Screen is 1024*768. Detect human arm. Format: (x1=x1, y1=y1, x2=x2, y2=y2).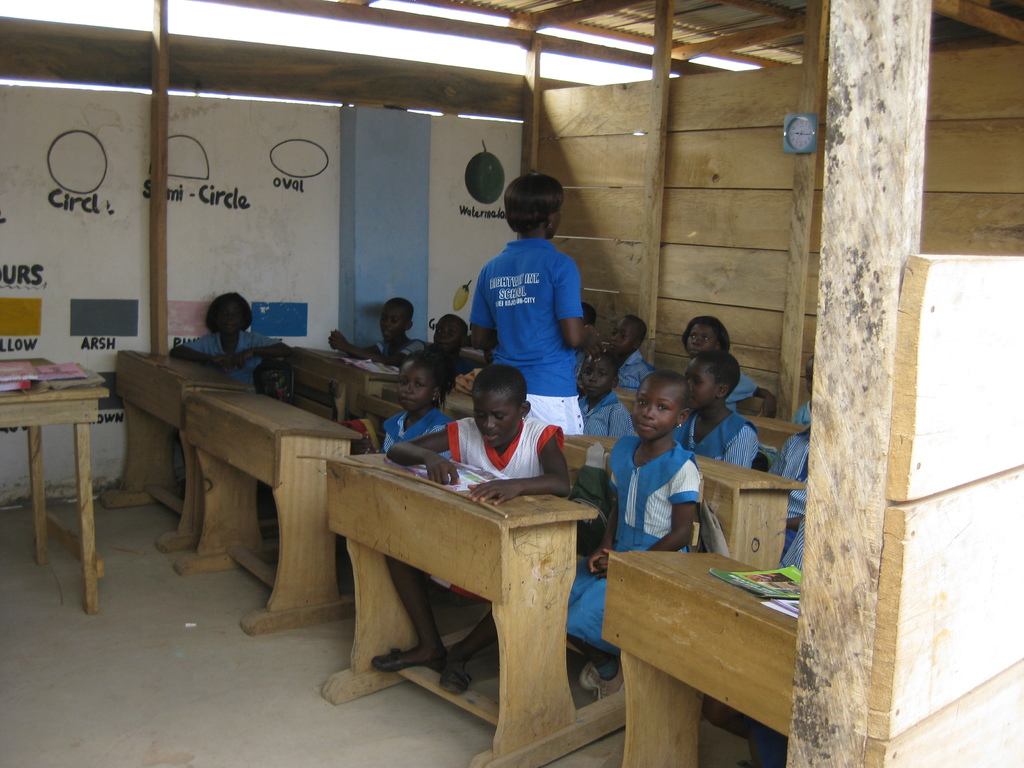
(x1=234, y1=333, x2=291, y2=369).
